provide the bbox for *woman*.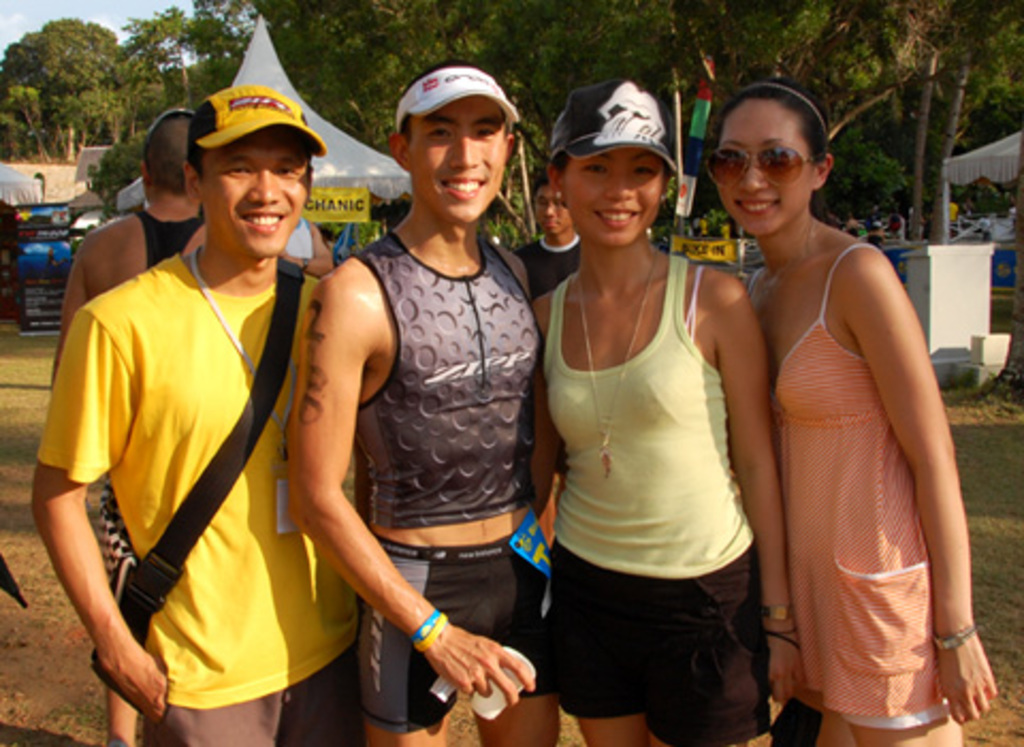
x1=525, y1=75, x2=802, y2=745.
